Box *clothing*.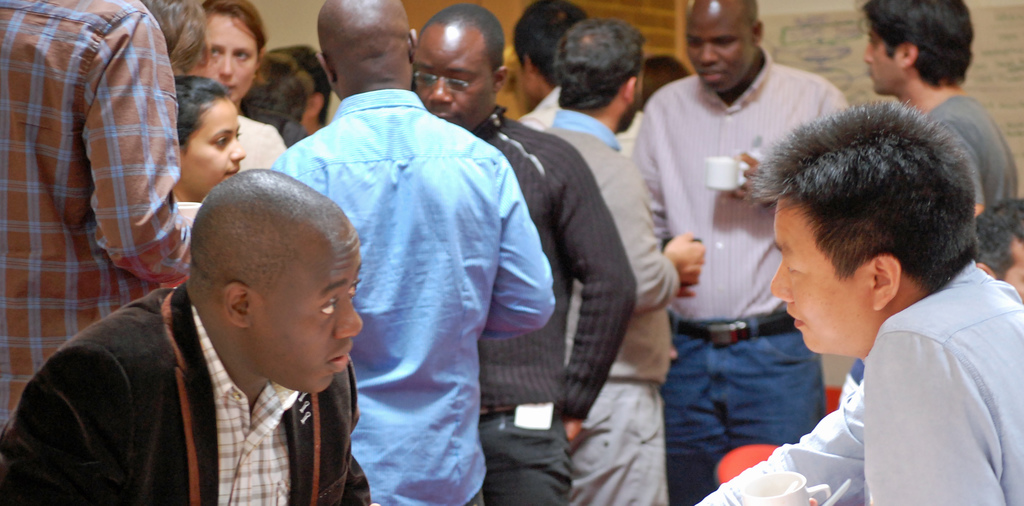
<box>0,284,399,505</box>.
